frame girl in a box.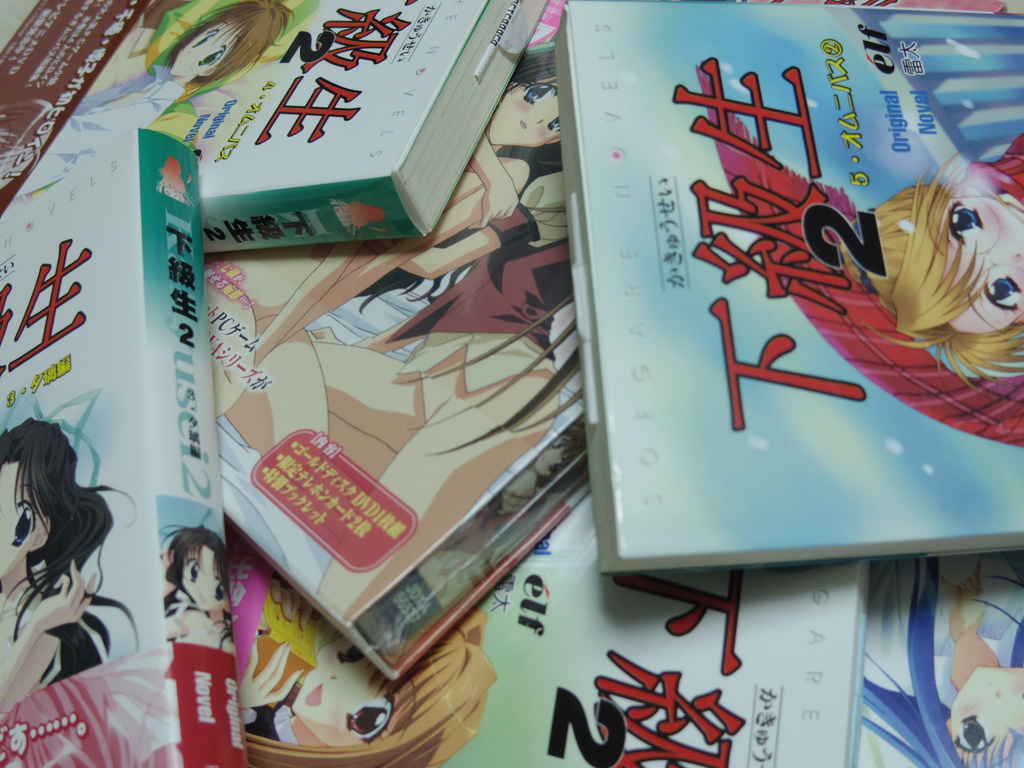
(x1=721, y1=137, x2=1023, y2=445).
